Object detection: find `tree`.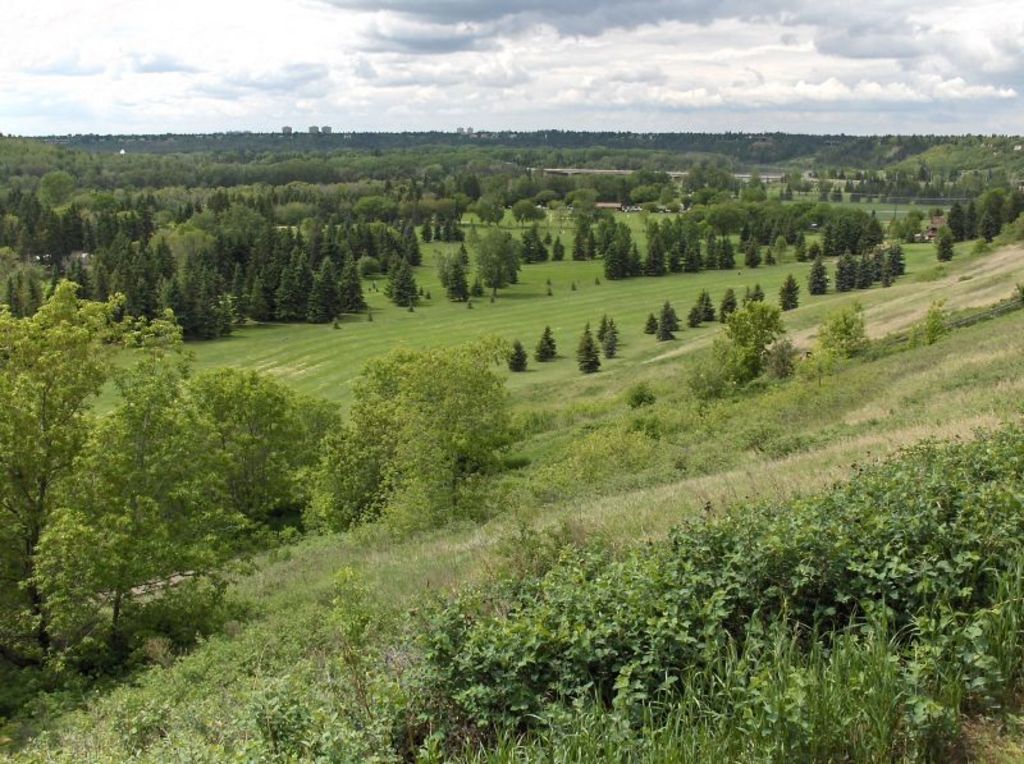
crop(692, 314, 705, 330).
